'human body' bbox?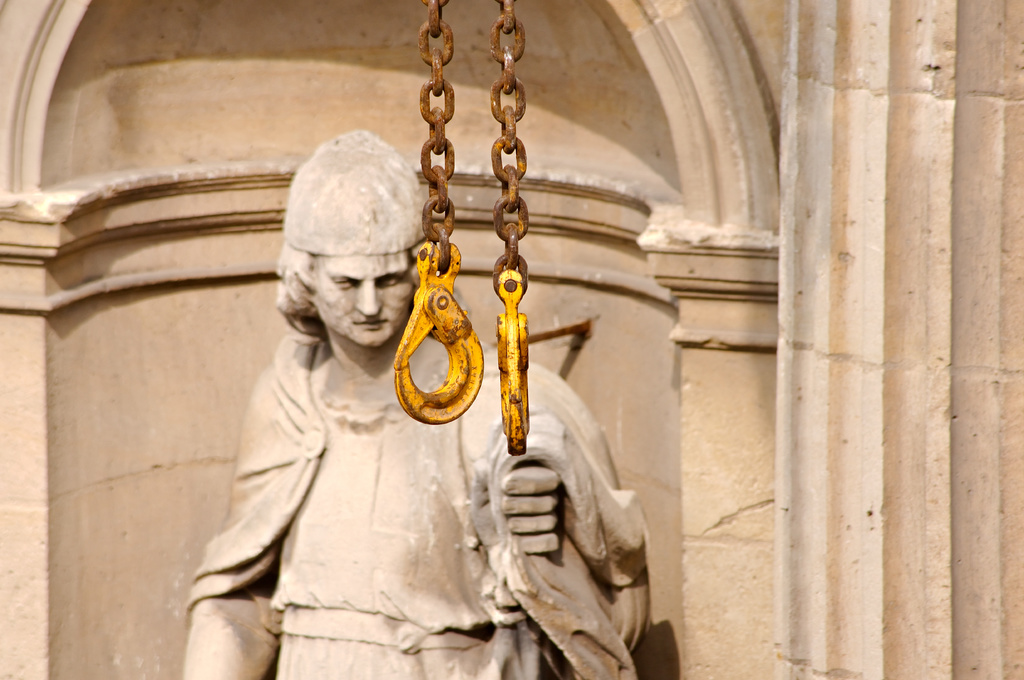
left=219, top=194, right=628, bottom=664
